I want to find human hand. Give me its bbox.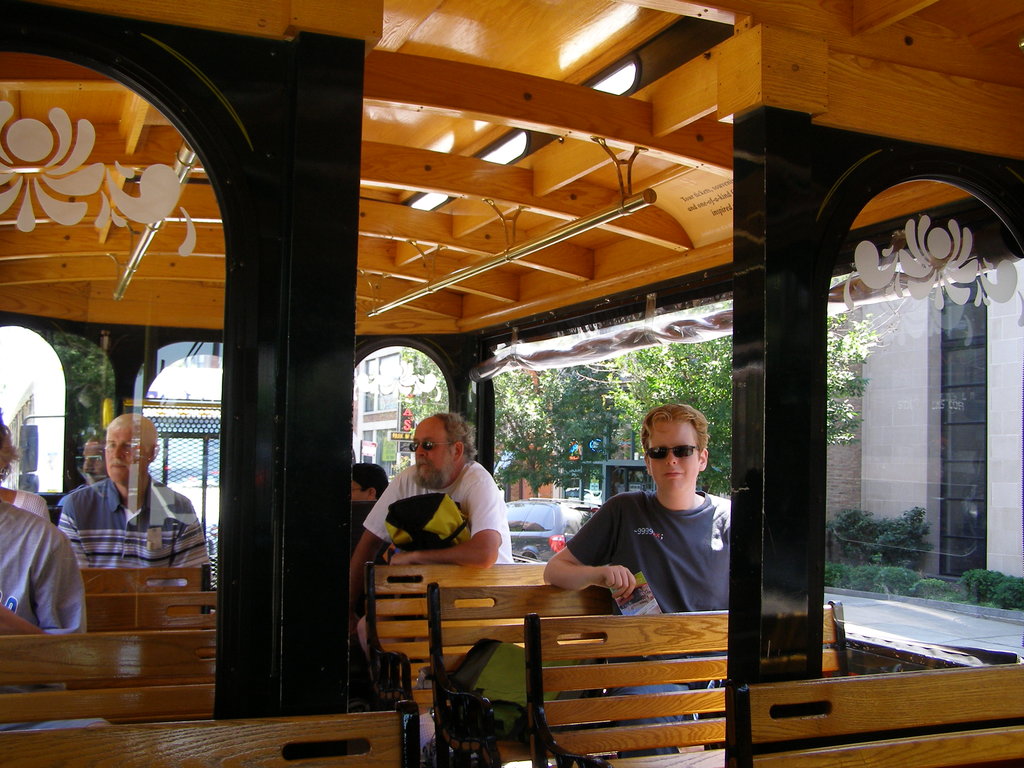
bbox=(596, 564, 638, 598).
